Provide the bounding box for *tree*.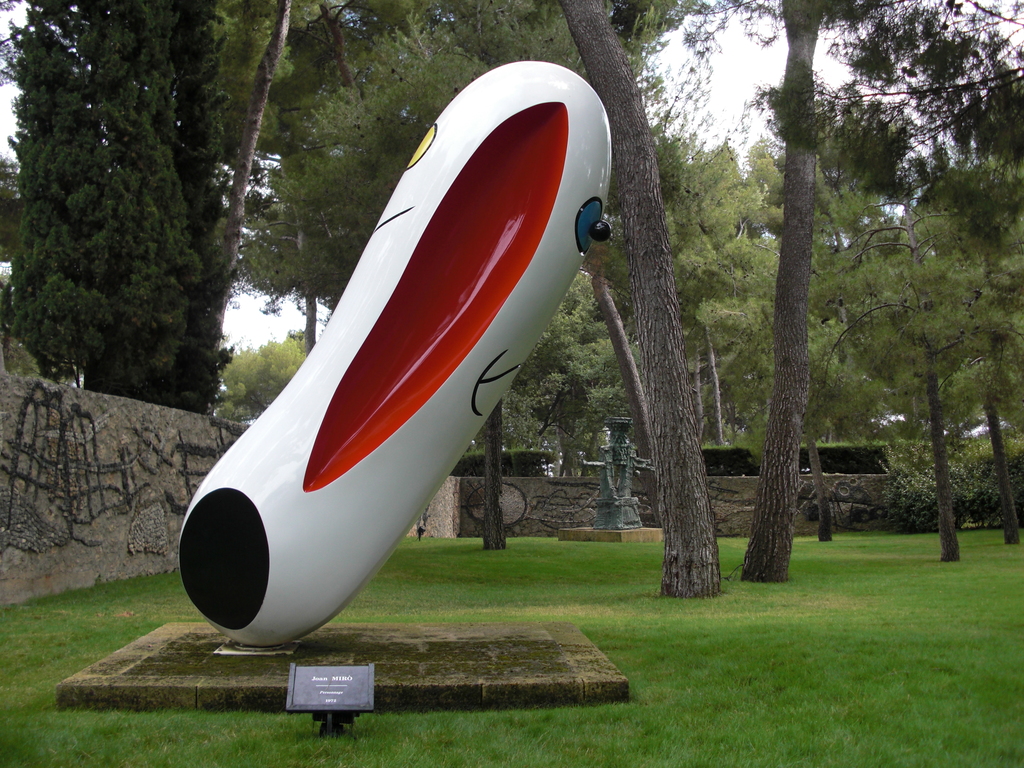
x1=209, y1=331, x2=304, y2=438.
